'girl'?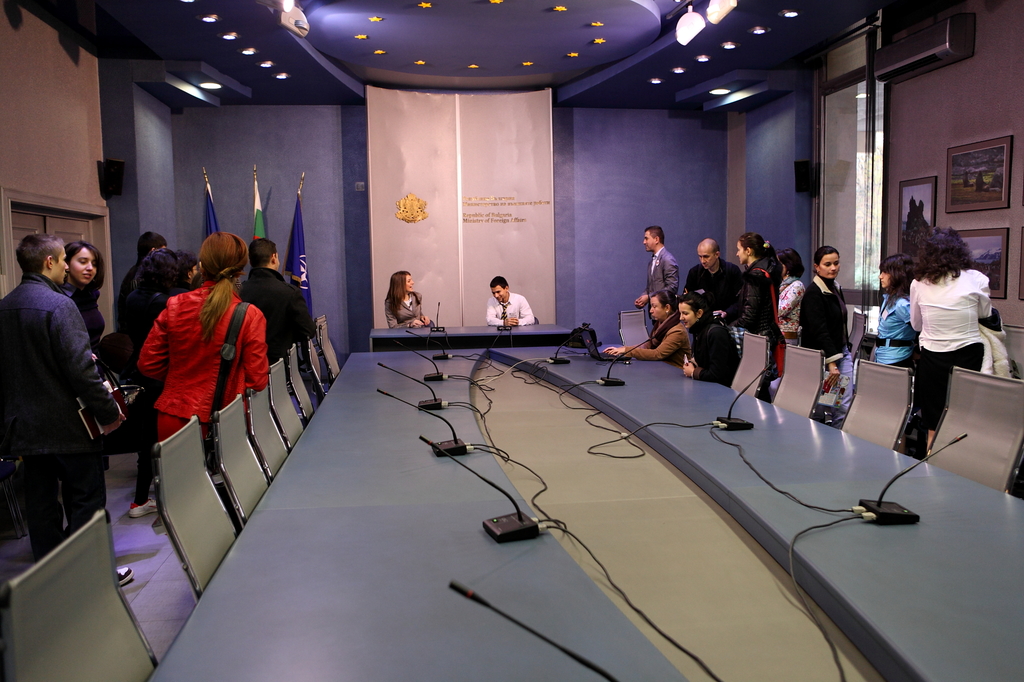
675 294 742 387
